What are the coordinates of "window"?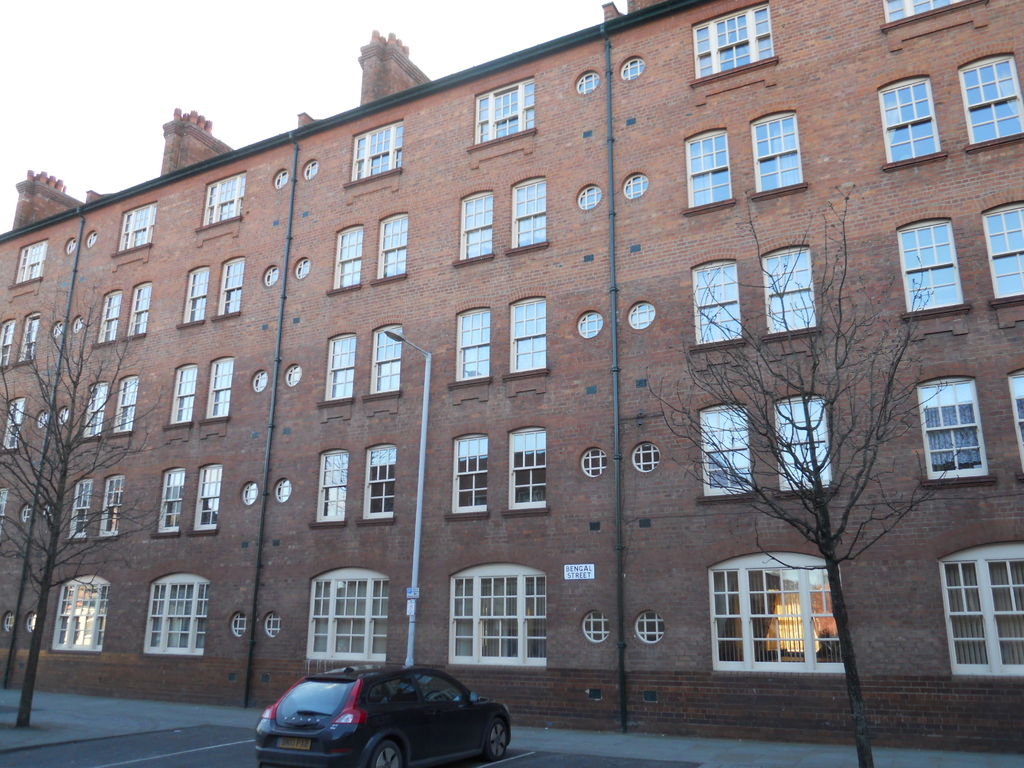
943, 537, 1023, 675.
